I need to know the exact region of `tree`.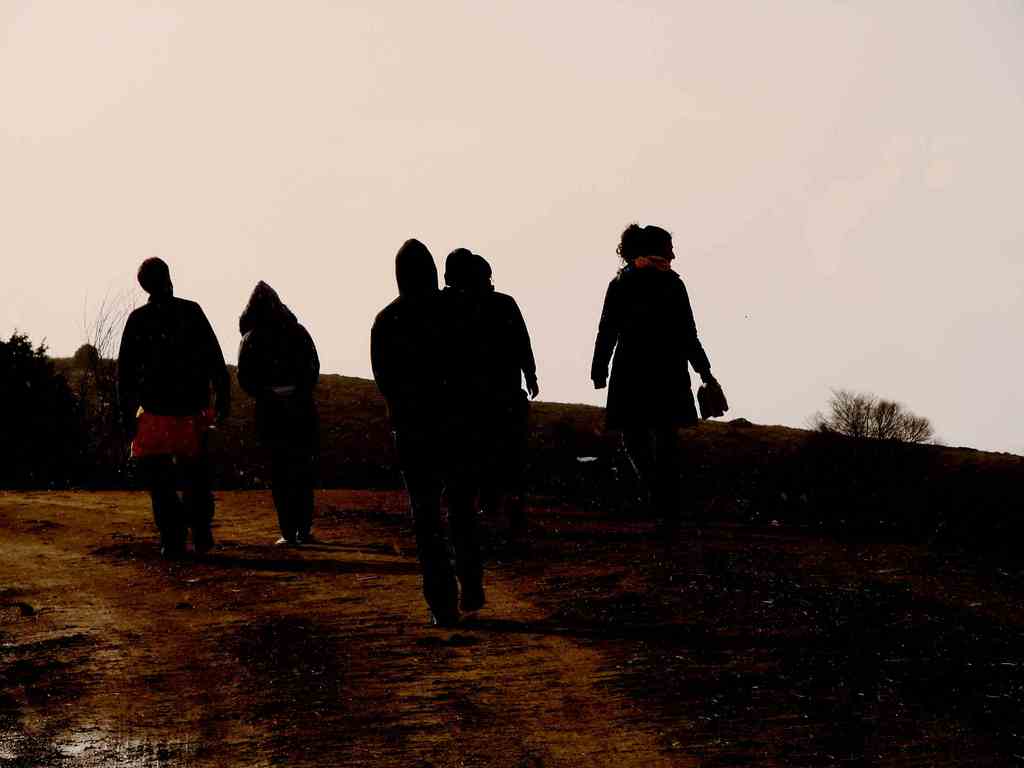
Region: crop(776, 370, 954, 488).
